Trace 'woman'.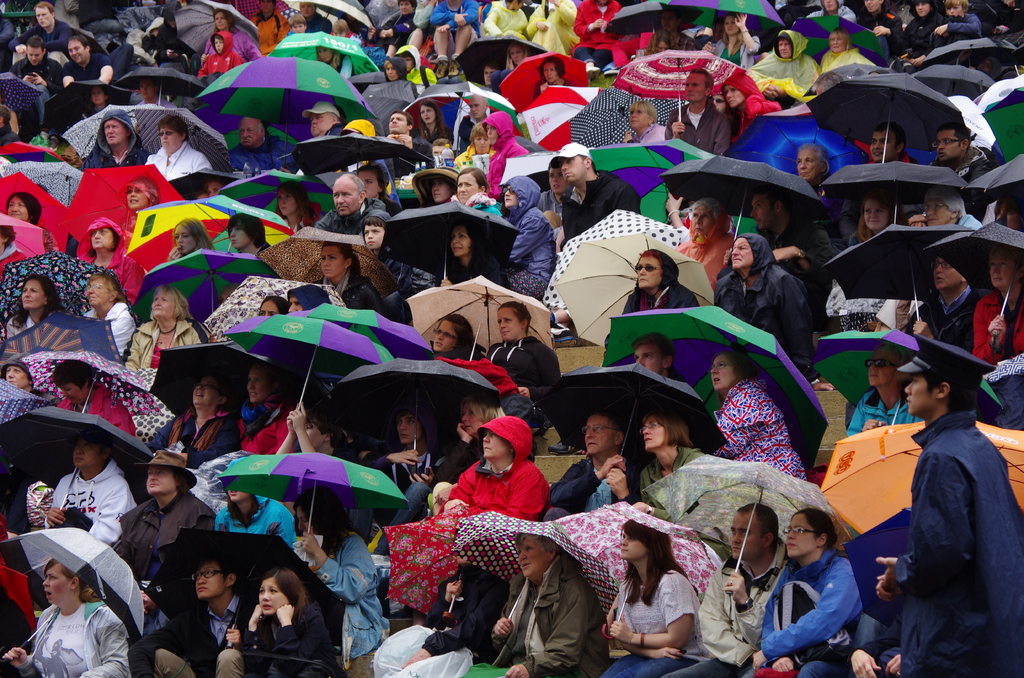
Traced to 440, 216, 504, 291.
